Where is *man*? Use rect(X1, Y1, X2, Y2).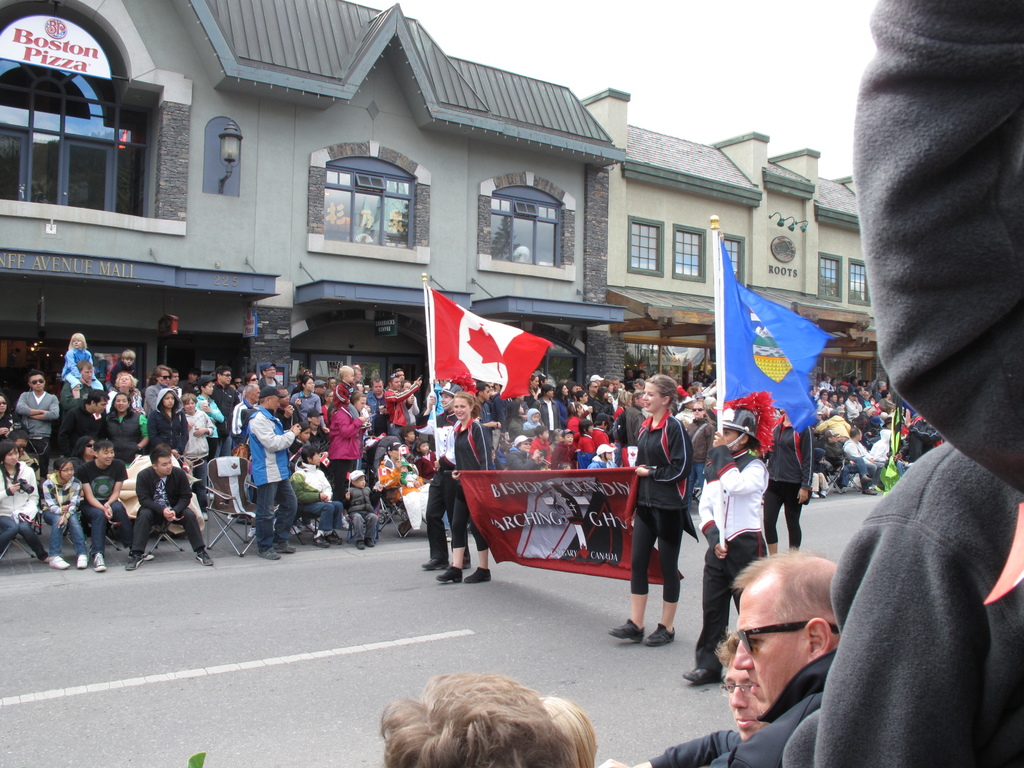
rect(256, 364, 284, 394).
